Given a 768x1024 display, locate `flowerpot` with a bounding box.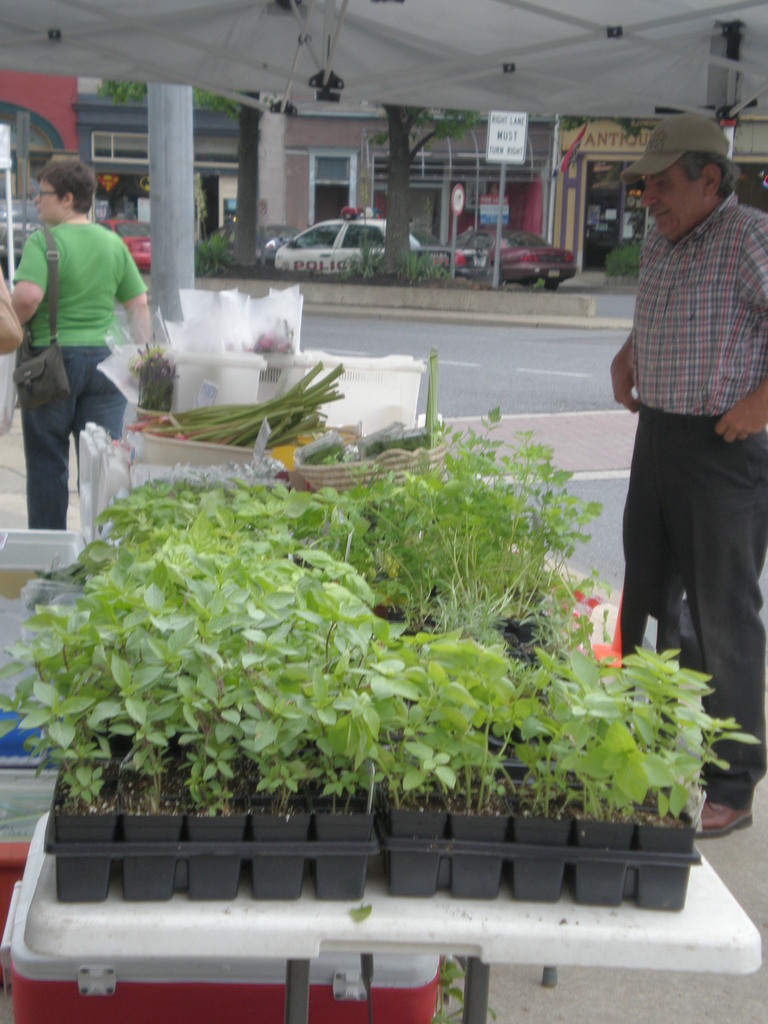
Located: 444/774/512/899.
